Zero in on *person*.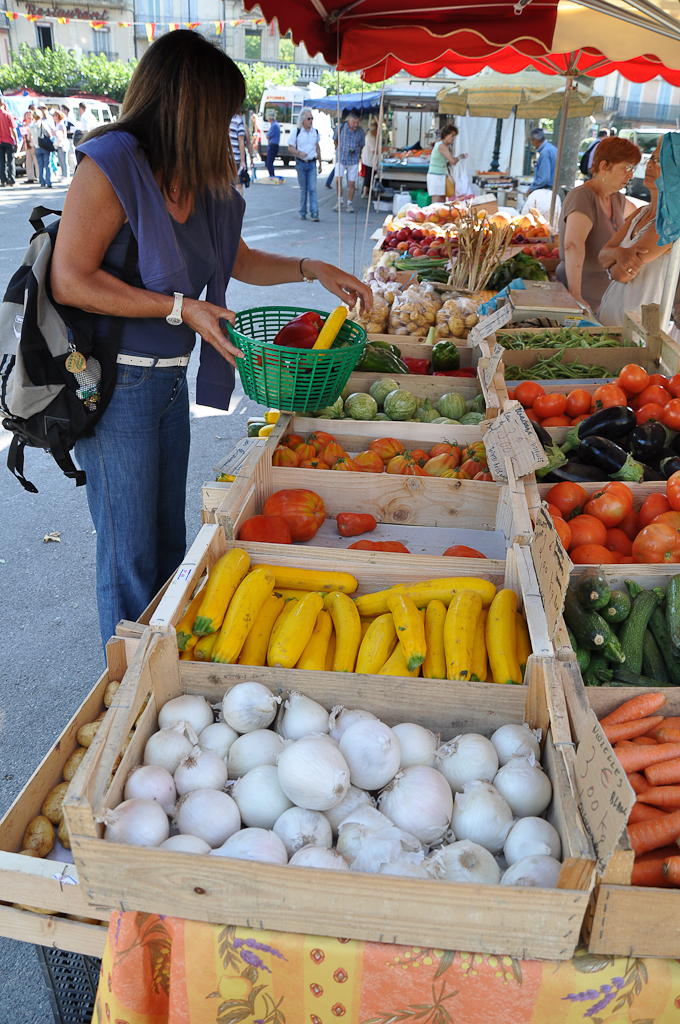
Zeroed in: Rect(591, 129, 679, 335).
